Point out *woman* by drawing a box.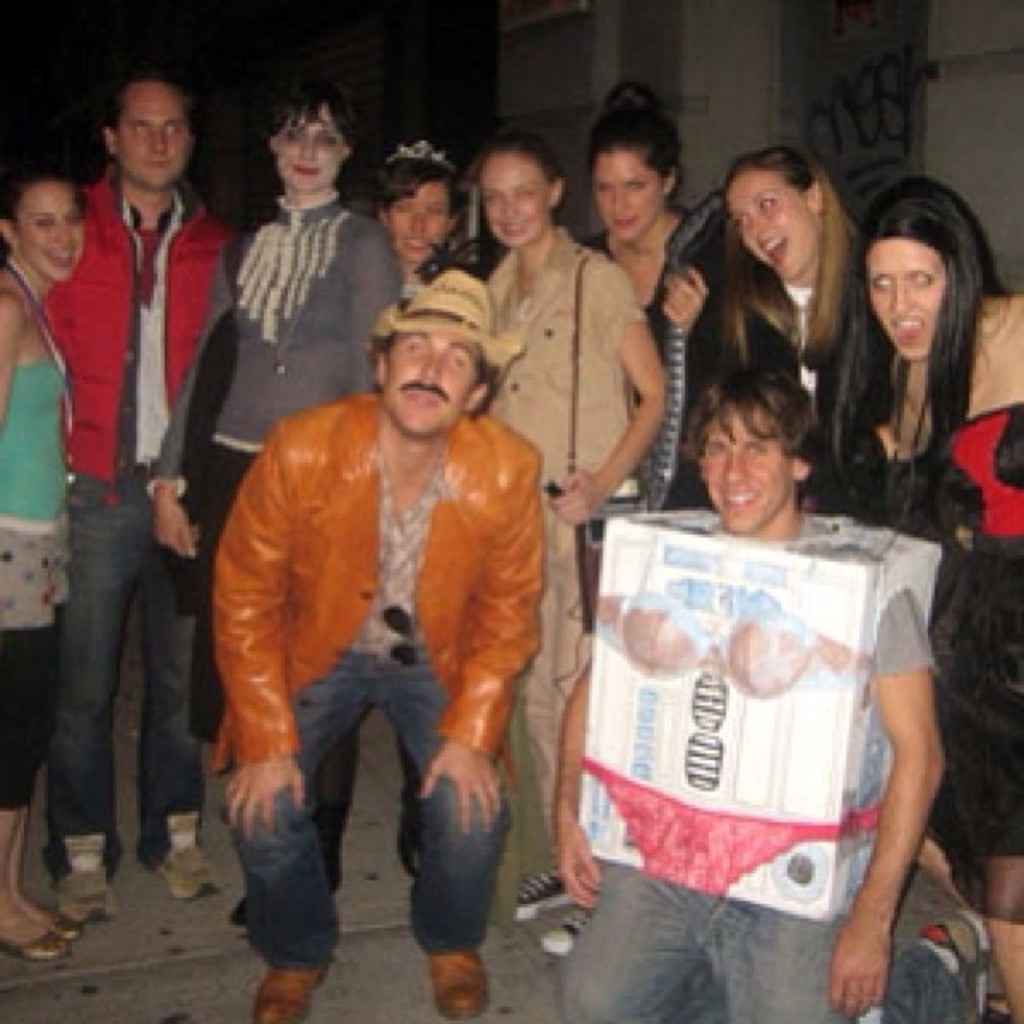
x1=570, y1=74, x2=734, y2=541.
